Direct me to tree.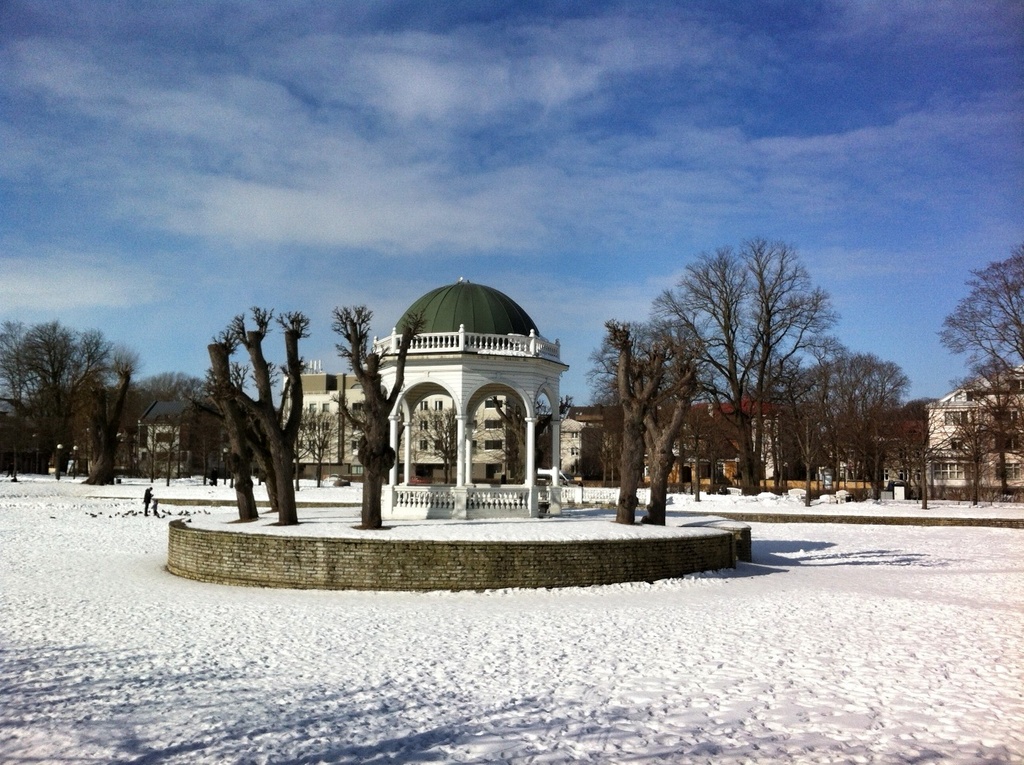
Direction: BBox(953, 356, 1023, 494).
